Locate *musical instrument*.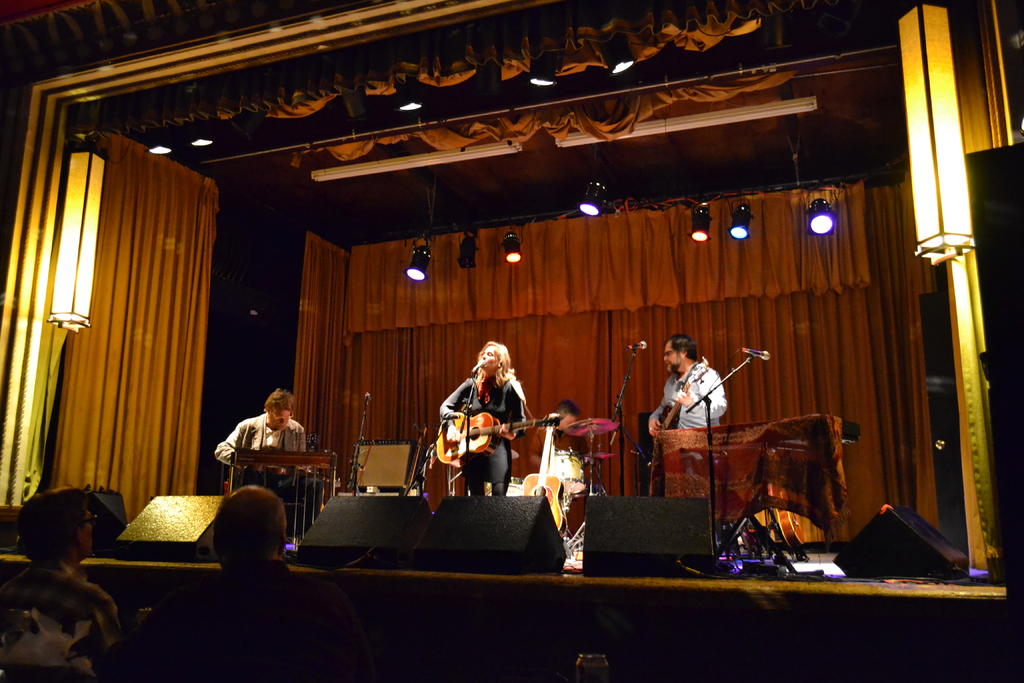
Bounding box: 565, 418, 625, 516.
